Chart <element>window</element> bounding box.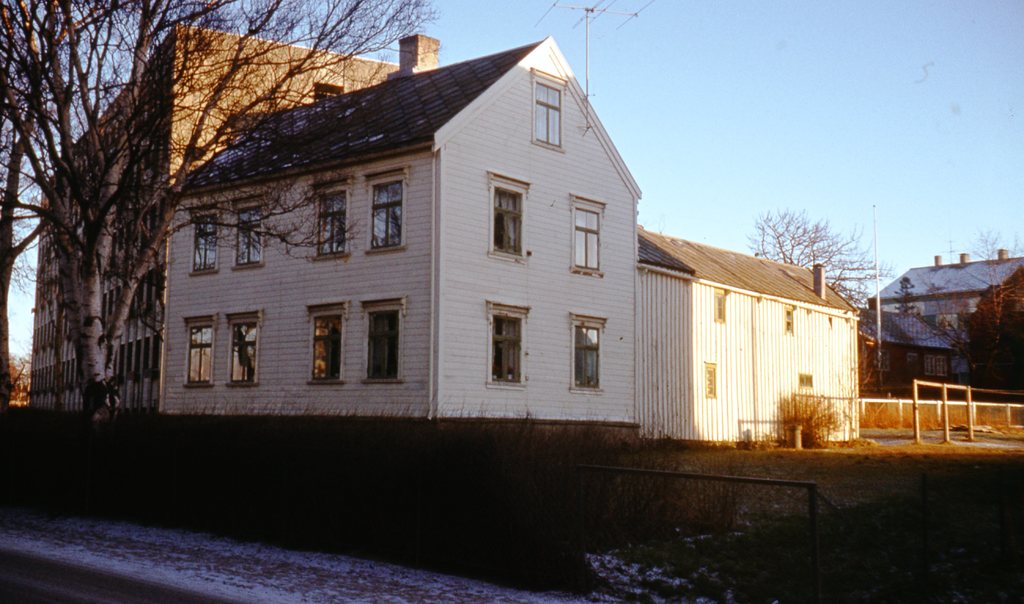
Charted: crop(227, 308, 261, 389).
